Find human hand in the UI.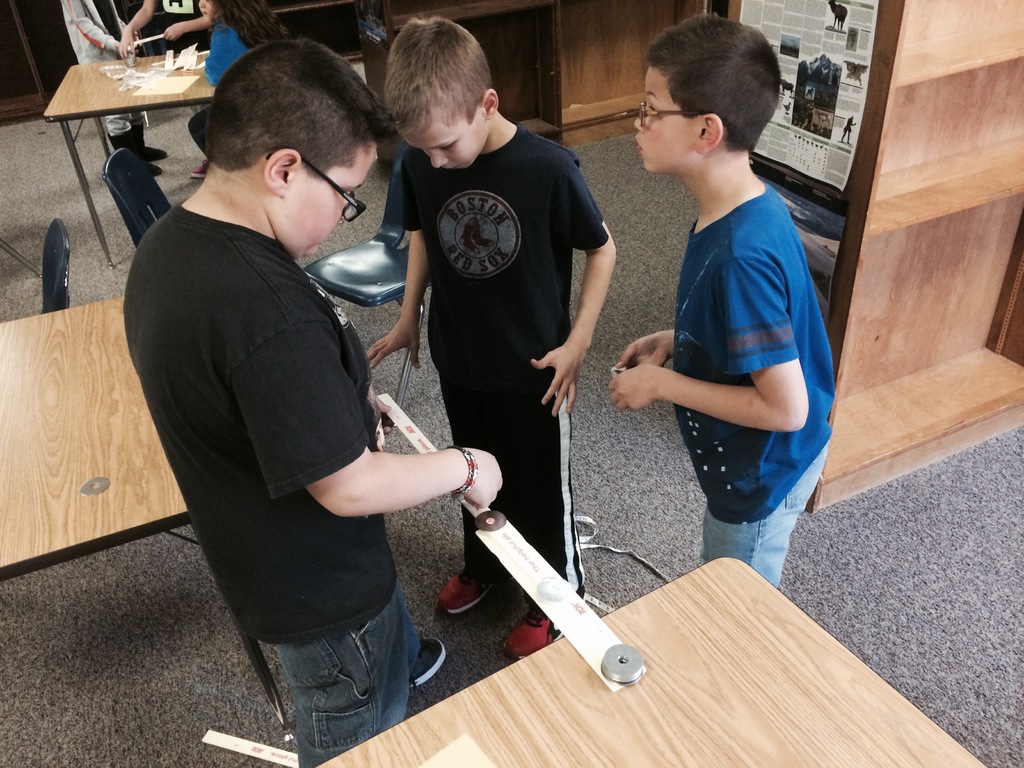
UI element at x1=528, y1=319, x2=593, y2=419.
